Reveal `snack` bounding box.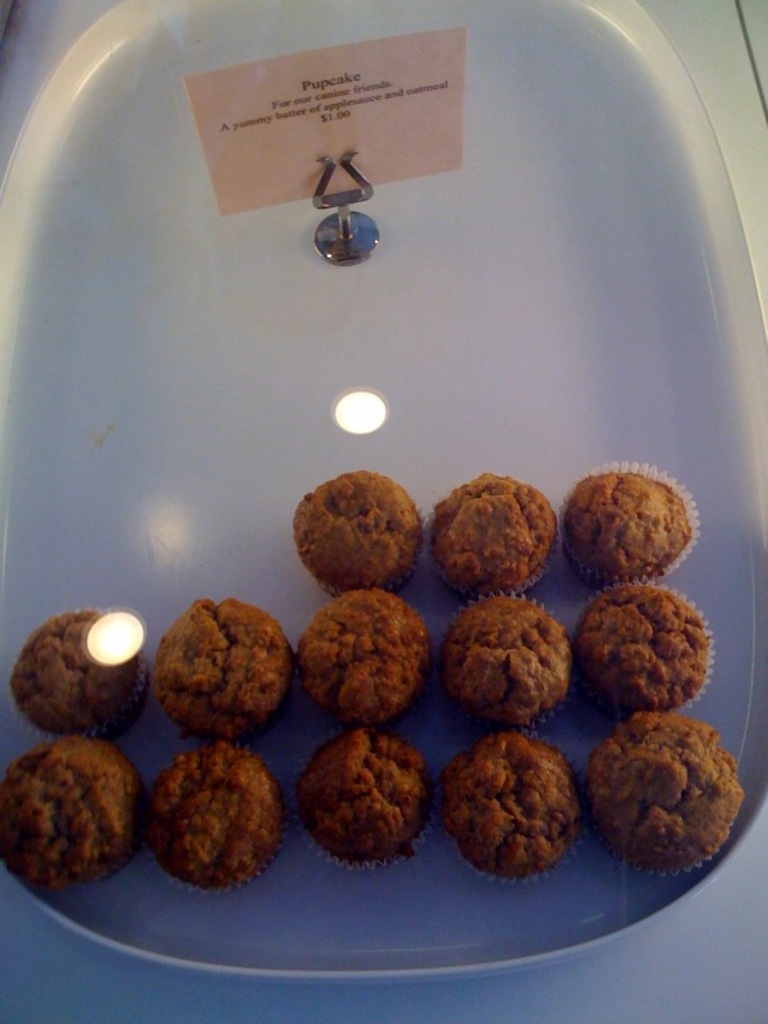
Revealed: x1=293 y1=580 x2=425 y2=708.
